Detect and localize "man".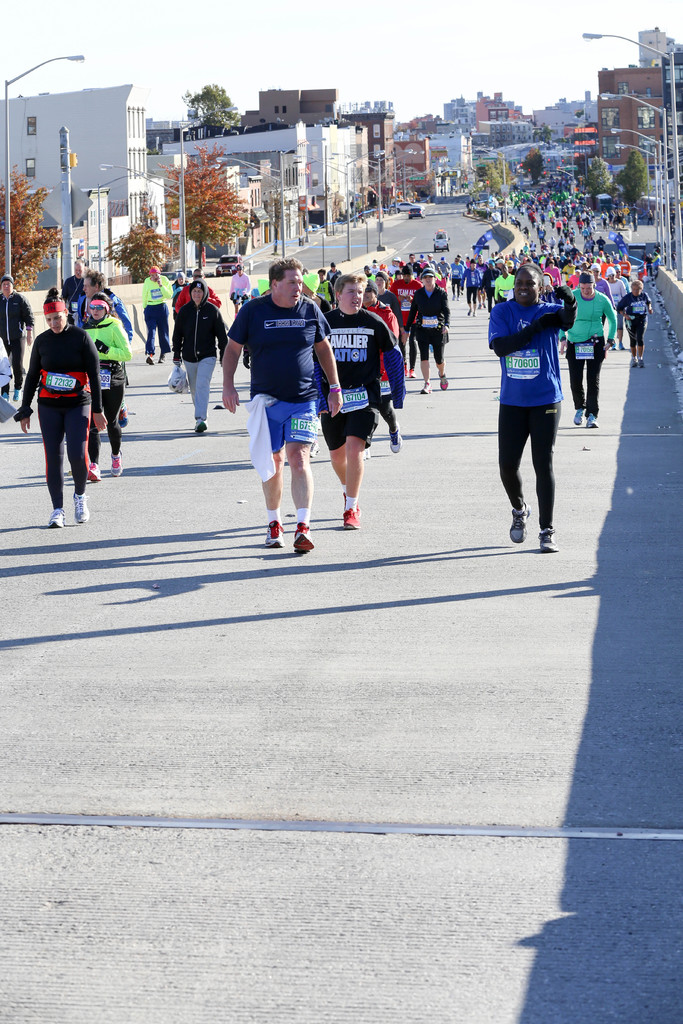
Localized at x1=362, y1=265, x2=376, y2=282.
